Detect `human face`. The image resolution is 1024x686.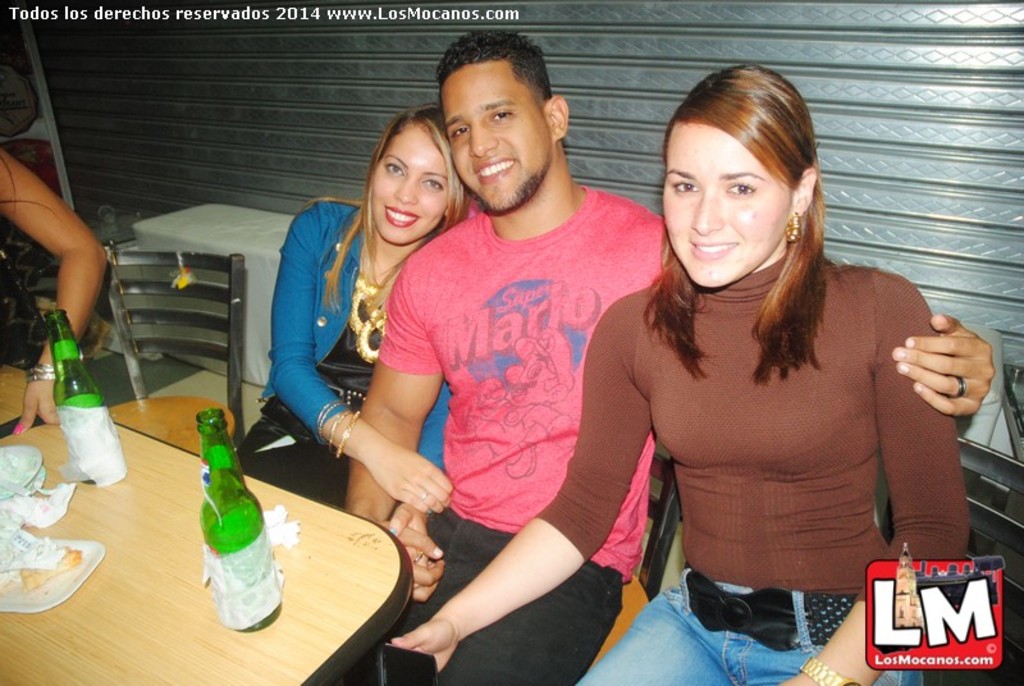
region(374, 120, 454, 243).
